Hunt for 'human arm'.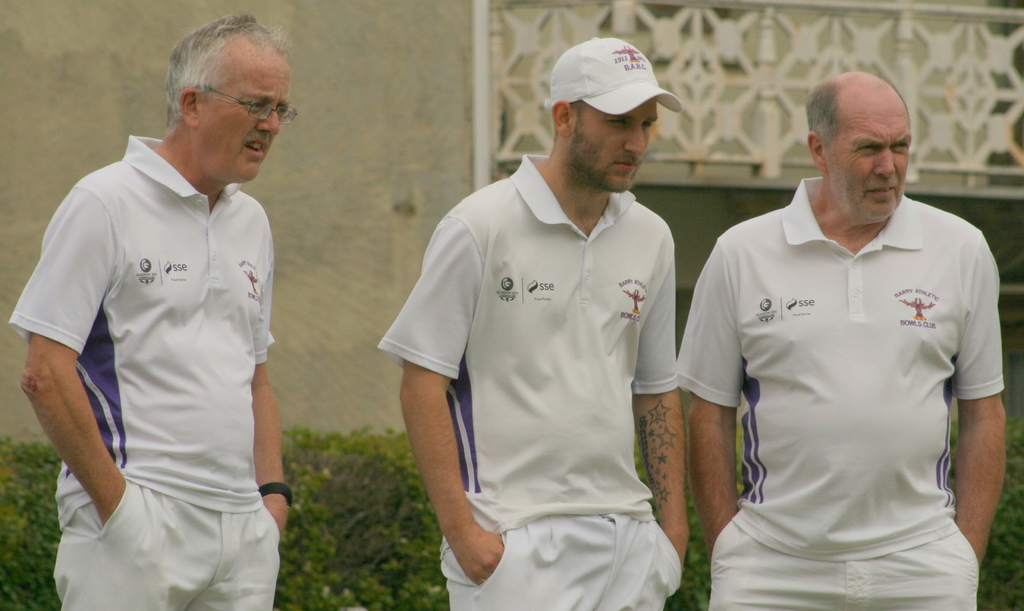
Hunted down at Rect(36, 281, 122, 551).
